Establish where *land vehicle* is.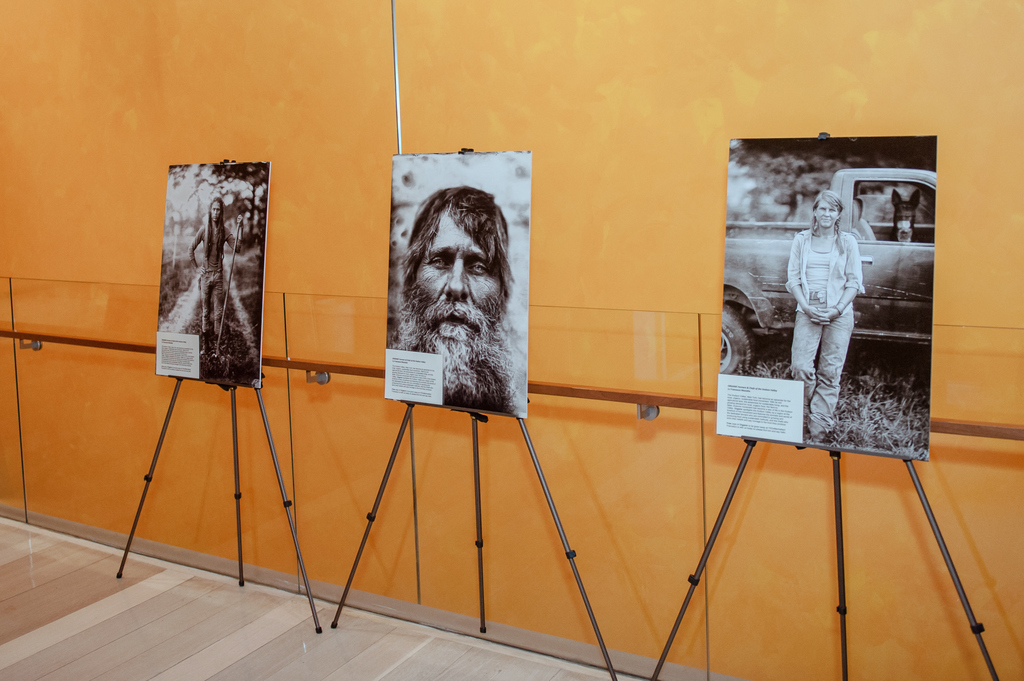
Established at x1=723, y1=175, x2=936, y2=376.
